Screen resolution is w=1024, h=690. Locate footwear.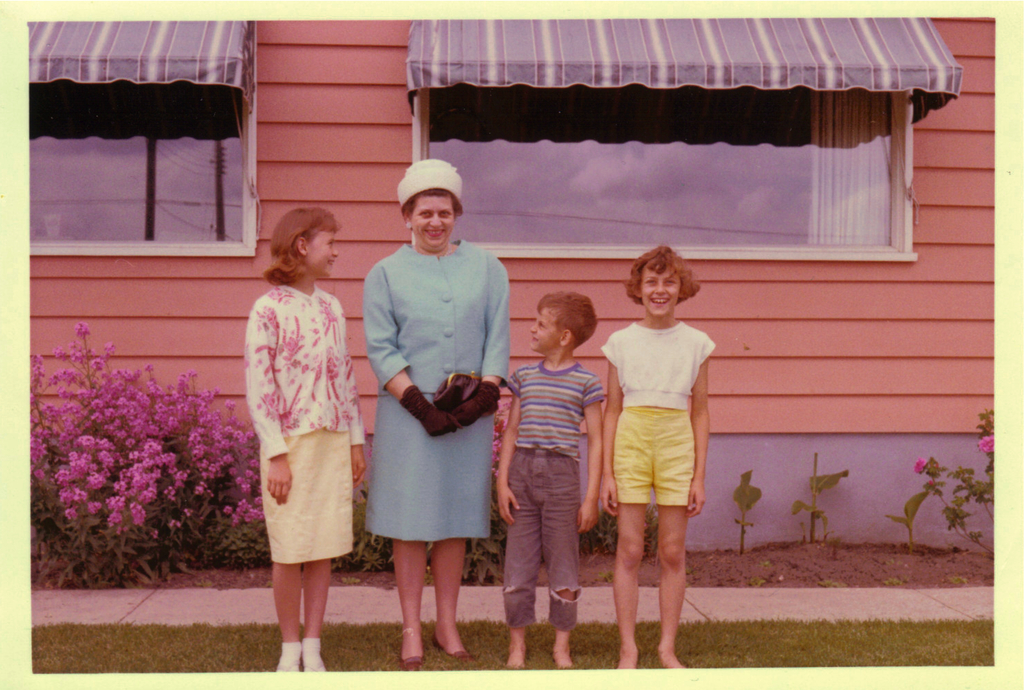
Rect(397, 655, 422, 671).
